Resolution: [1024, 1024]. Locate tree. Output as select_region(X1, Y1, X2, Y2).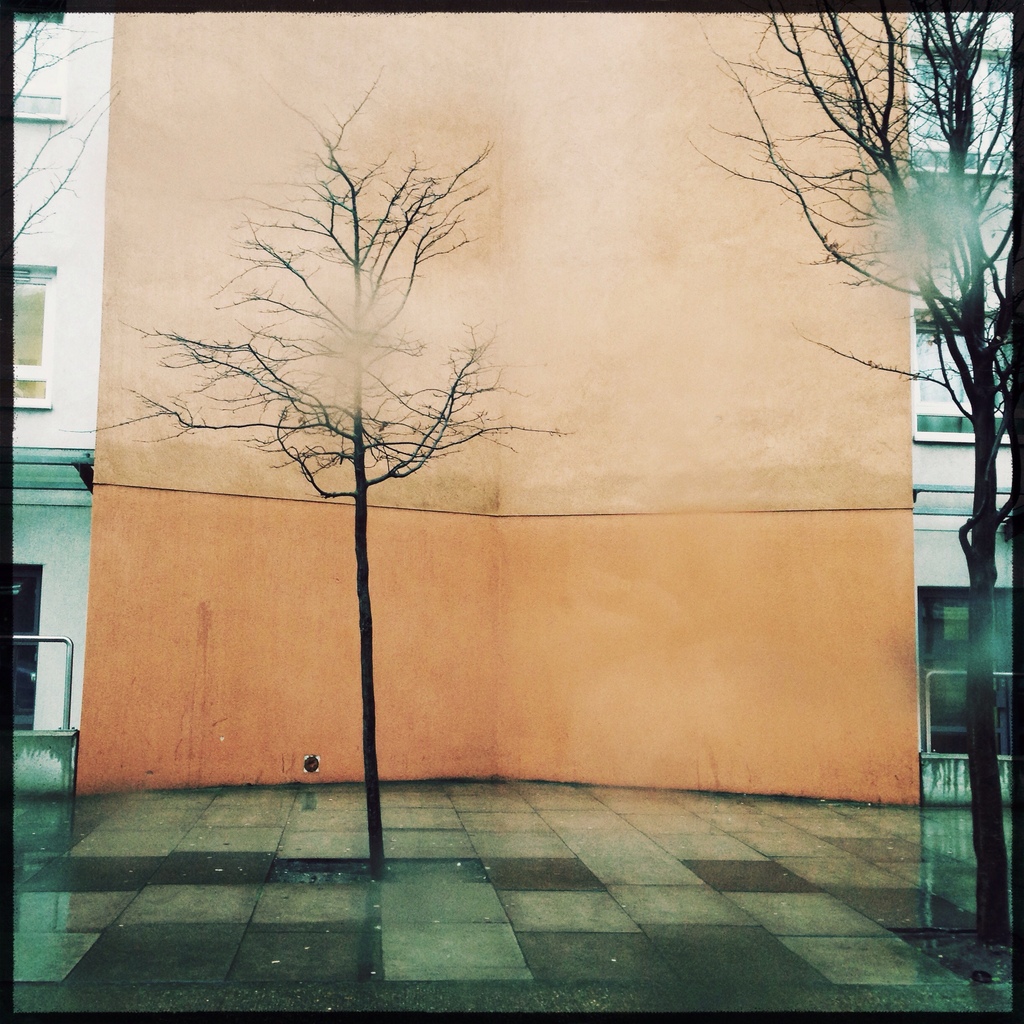
select_region(163, 78, 551, 777).
